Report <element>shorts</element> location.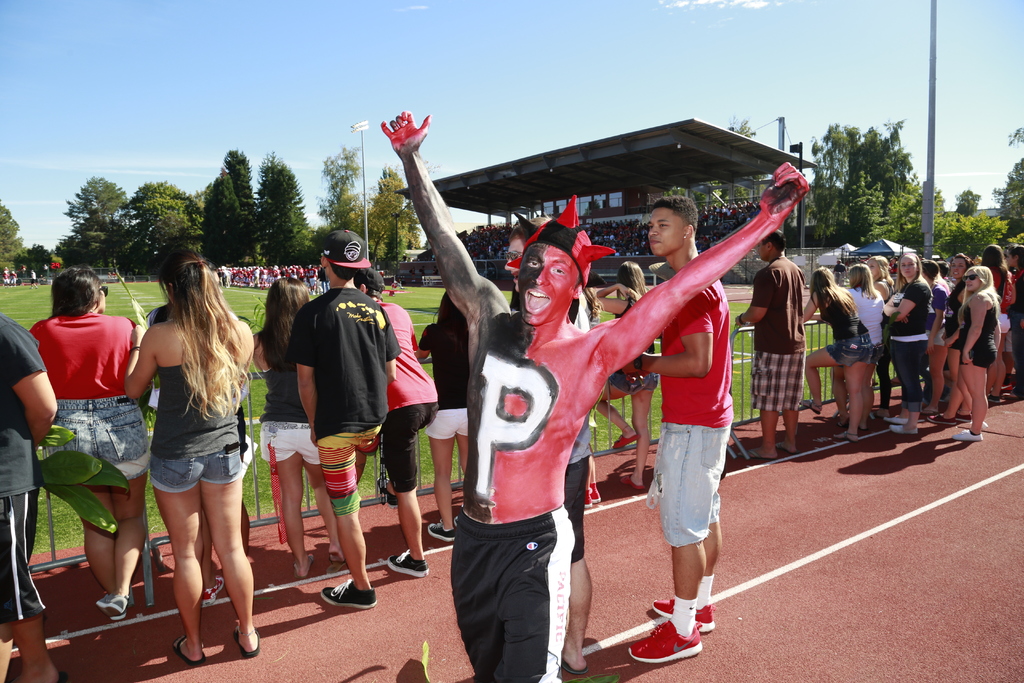
Report: (317, 421, 380, 516).
